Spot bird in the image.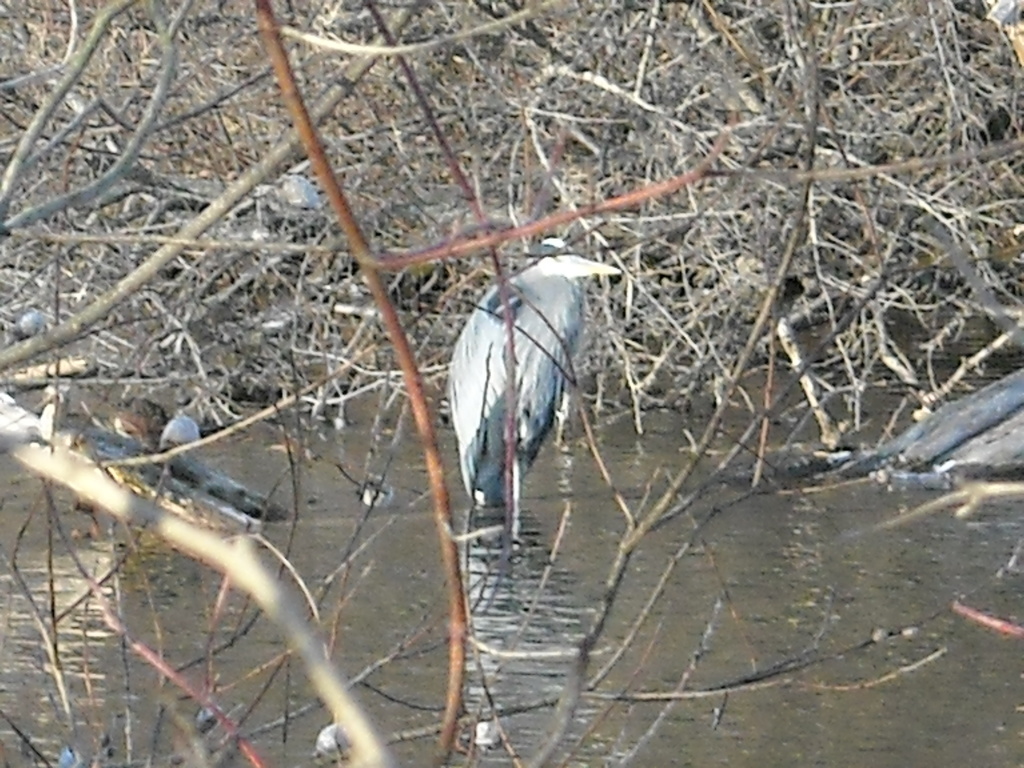
bird found at l=13, t=304, r=49, b=337.
